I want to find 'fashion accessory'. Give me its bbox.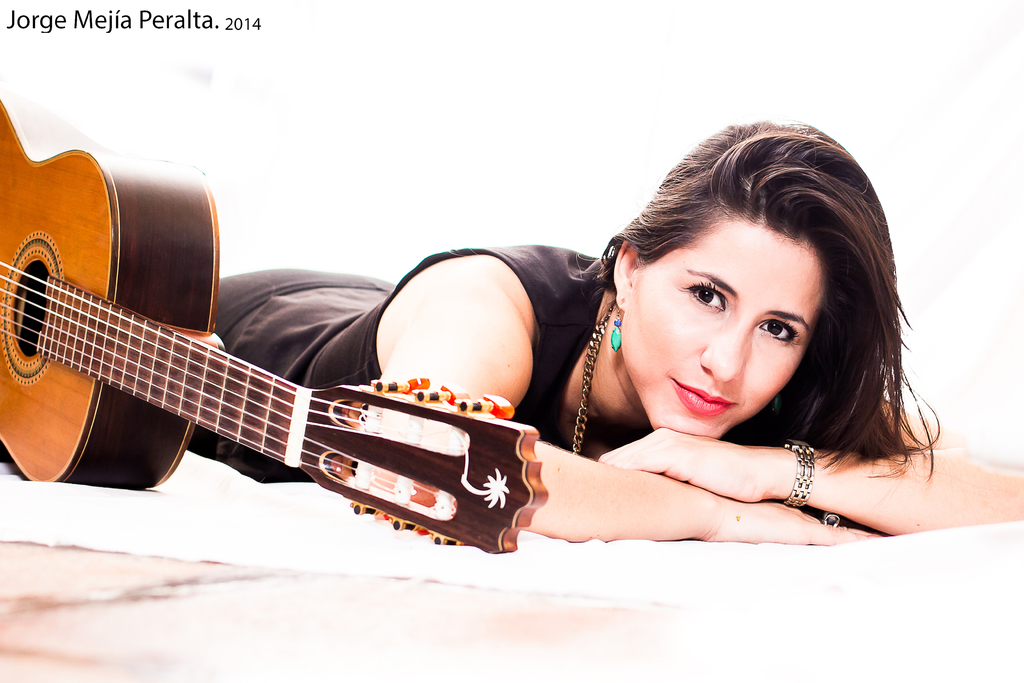
x1=606, y1=304, x2=624, y2=354.
